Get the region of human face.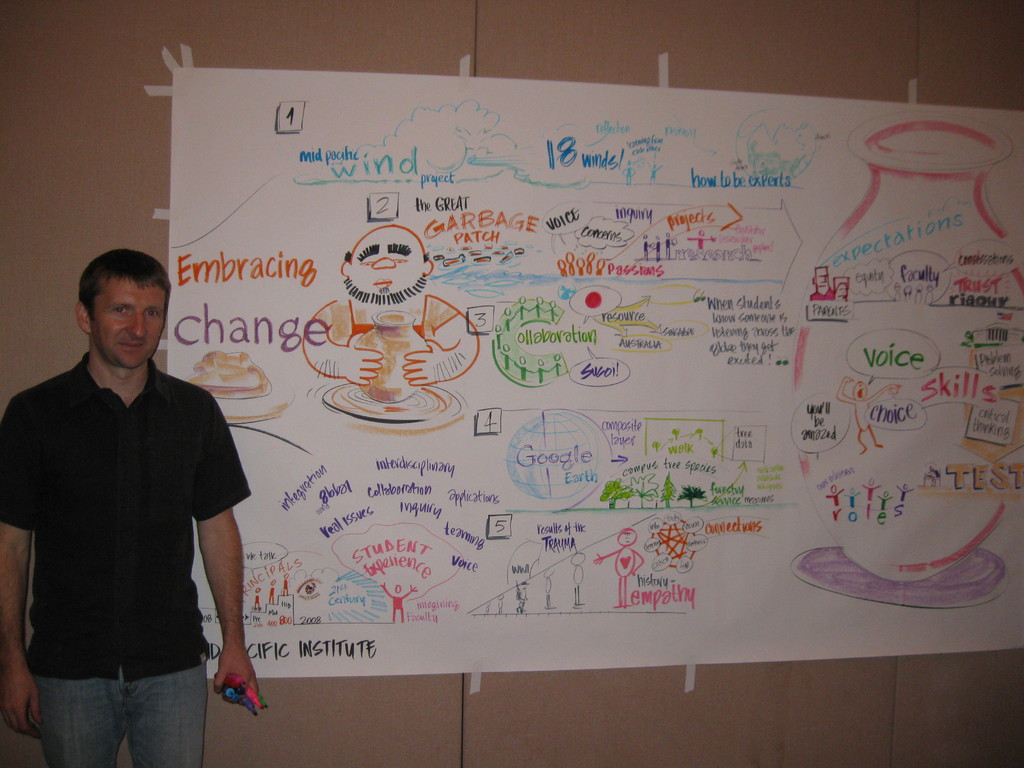
{"x1": 91, "y1": 280, "x2": 166, "y2": 367}.
